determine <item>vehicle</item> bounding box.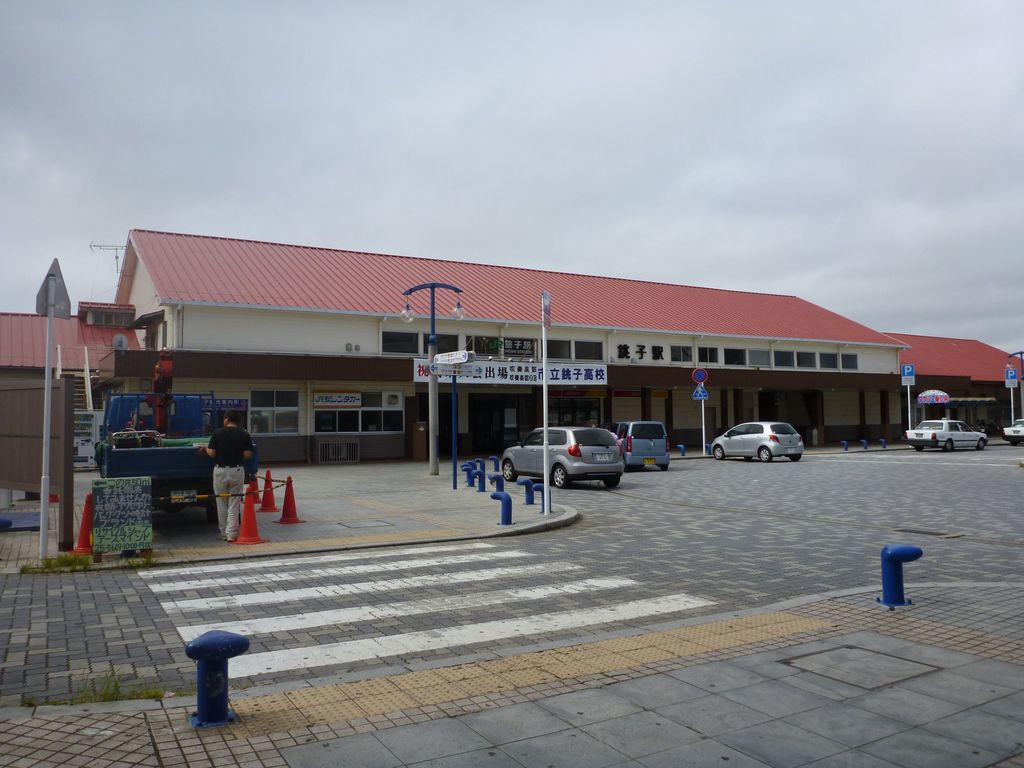
Determined: left=92, top=386, right=223, bottom=525.
